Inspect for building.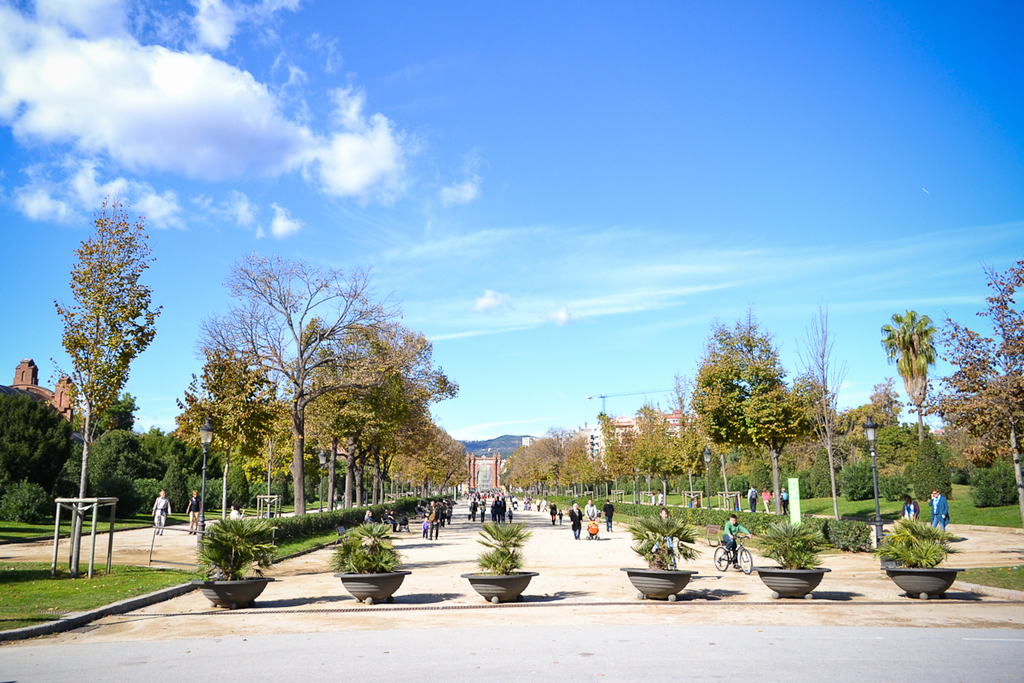
Inspection: x1=521 y1=437 x2=538 y2=450.
